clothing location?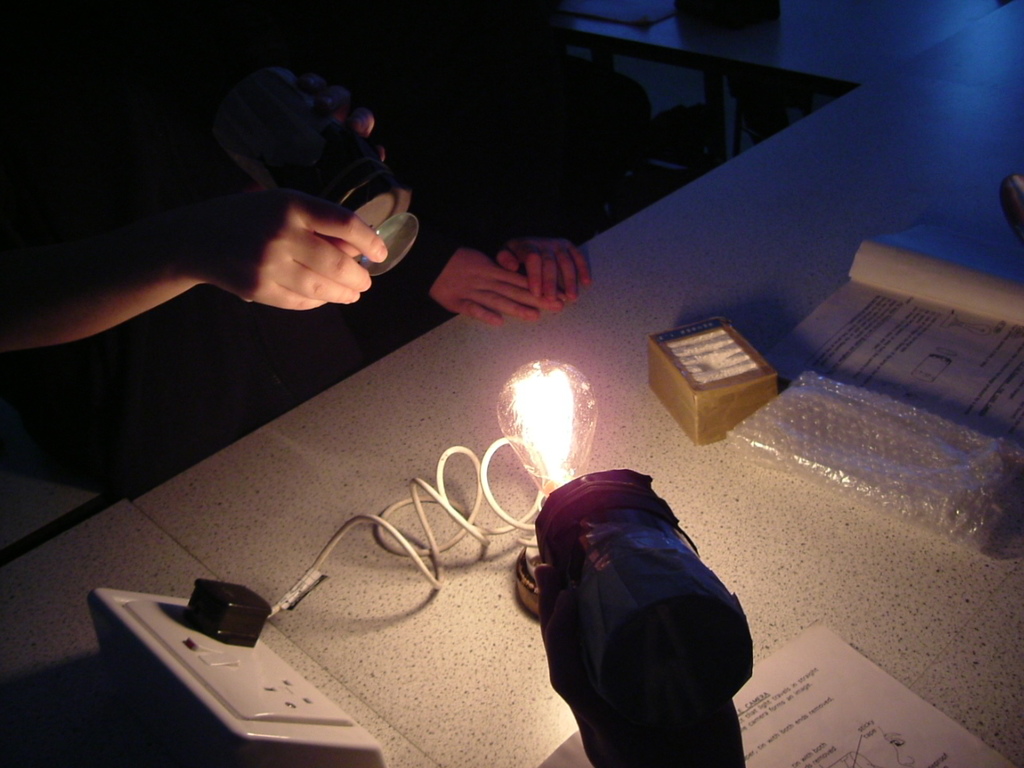
pyautogui.locateOnScreen(293, 0, 575, 309)
